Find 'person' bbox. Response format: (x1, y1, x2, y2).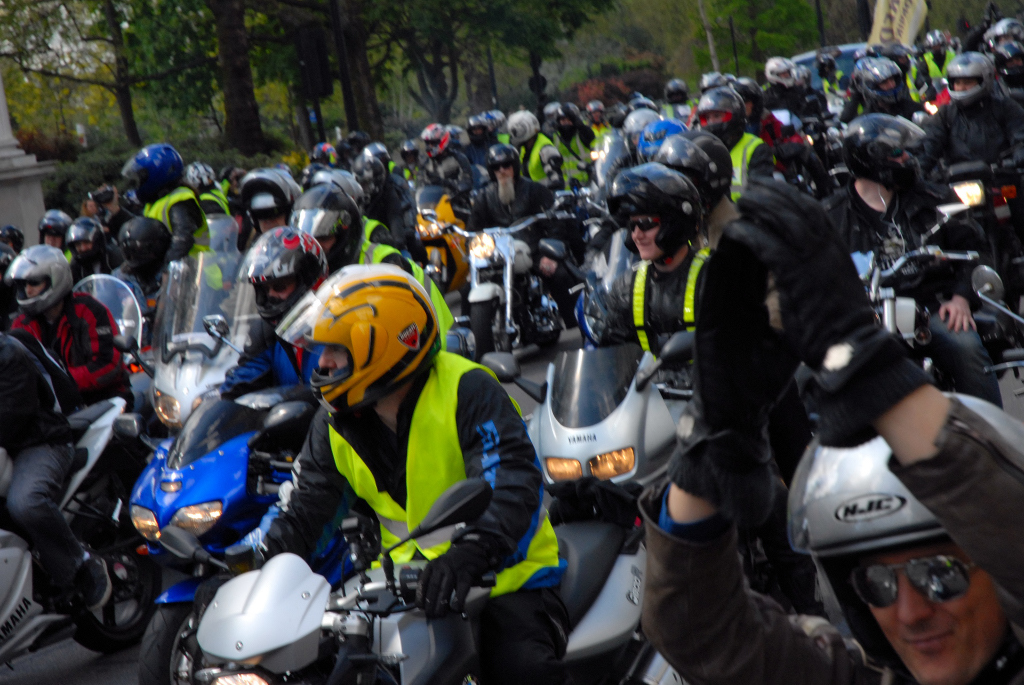
(684, 83, 793, 191).
